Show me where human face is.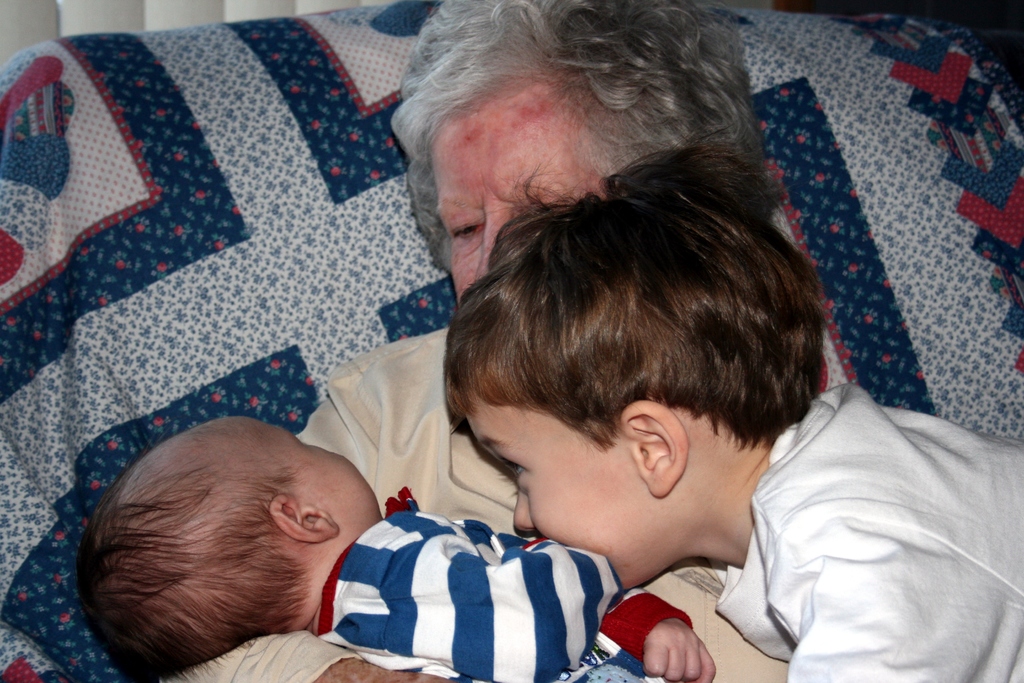
human face is at 252 419 378 520.
